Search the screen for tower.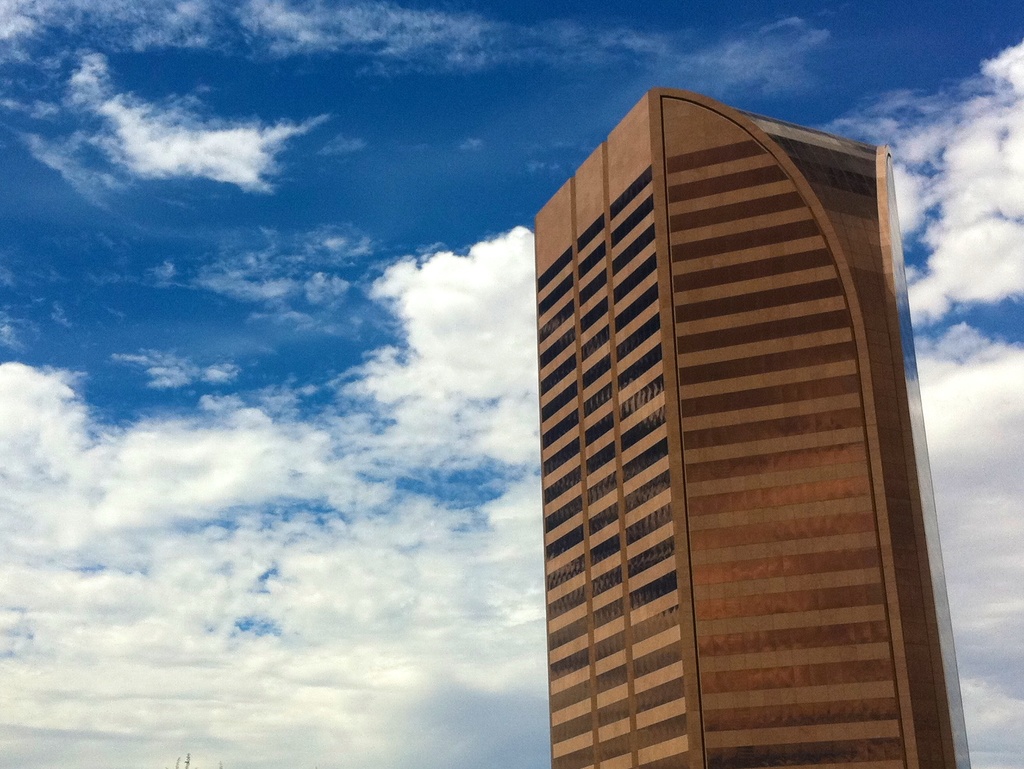
Found at (left=481, top=72, right=942, bottom=749).
